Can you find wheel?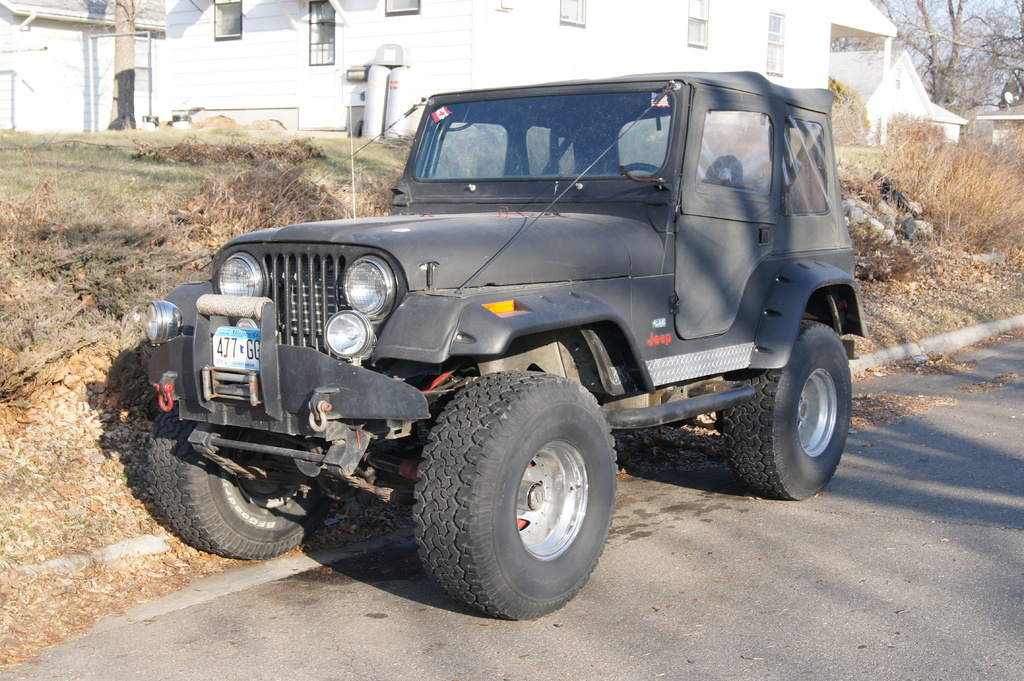
Yes, bounding box: [x1=150, y1=403, x2=333, y2=561].
